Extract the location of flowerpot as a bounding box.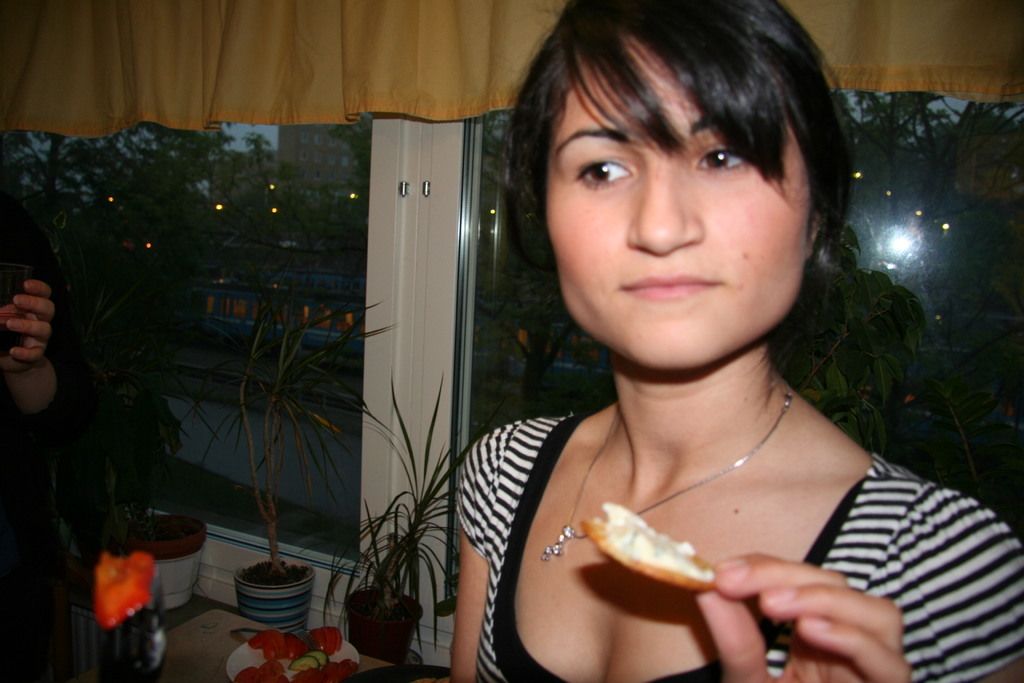
l=342, t=581, r=426, b=664.
